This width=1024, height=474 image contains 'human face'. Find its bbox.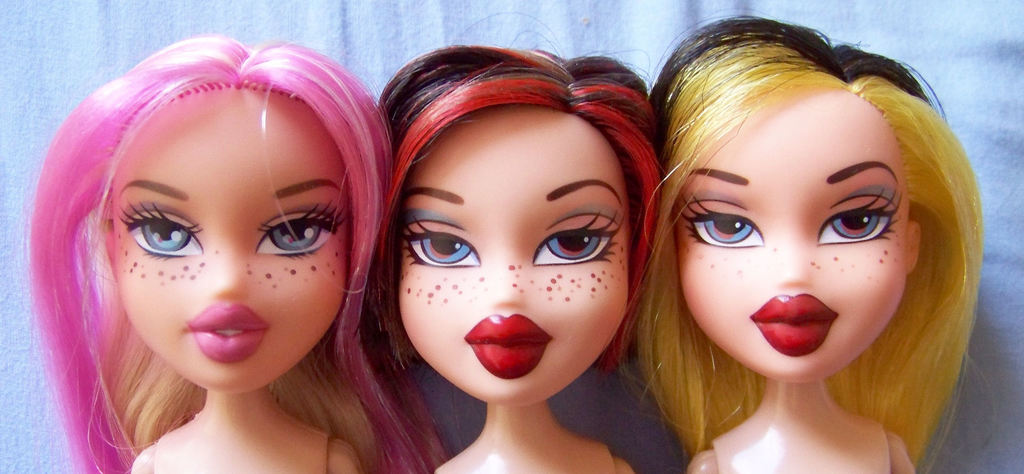
x1=675 y1=90 x2=927 y2=383.
